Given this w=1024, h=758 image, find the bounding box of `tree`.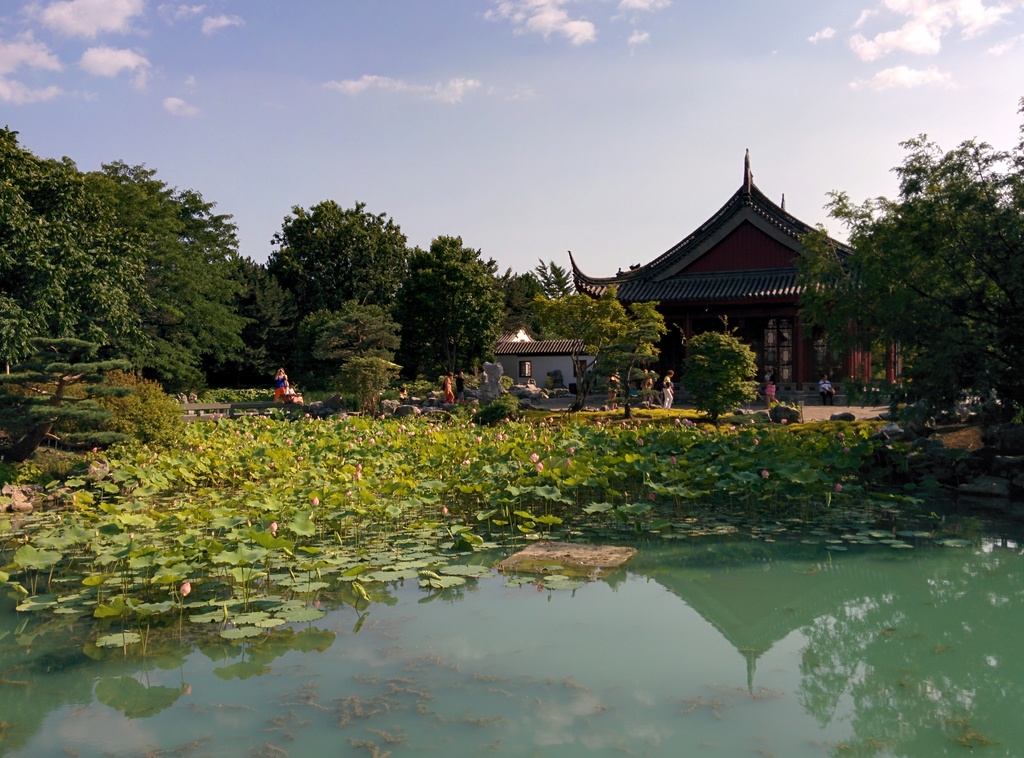
{"x1": 0, "y1": 127, "x2": 150, "y2": 411}.
